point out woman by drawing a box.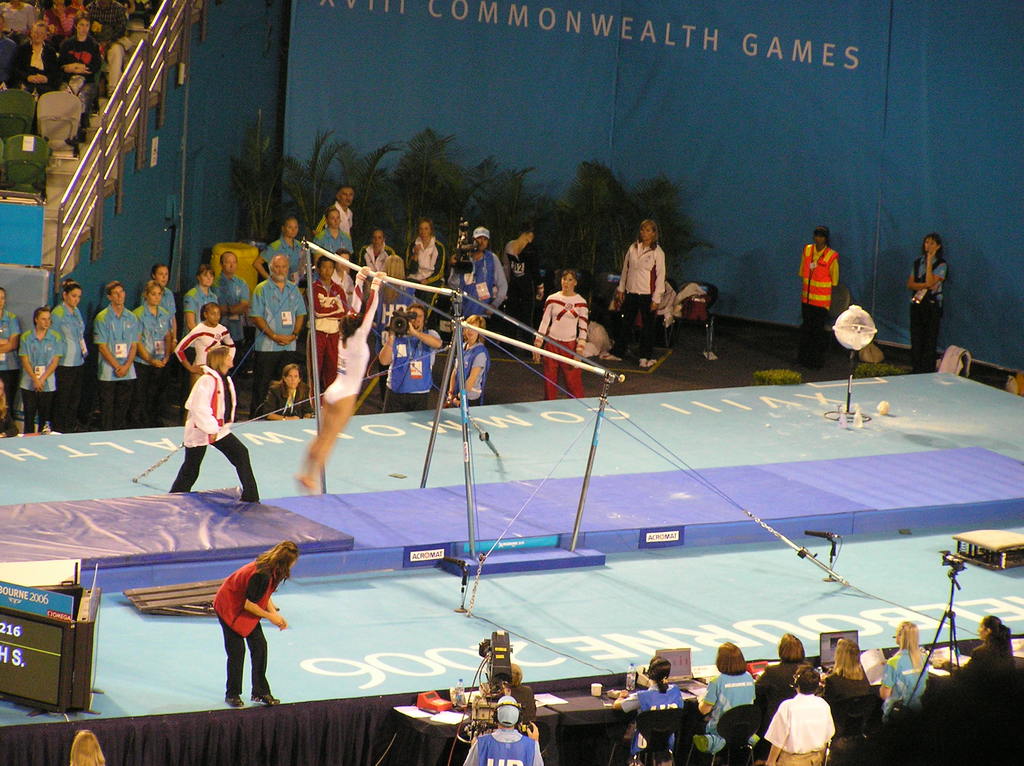
[x1=44, y1=0, x2=81, y2=38].
